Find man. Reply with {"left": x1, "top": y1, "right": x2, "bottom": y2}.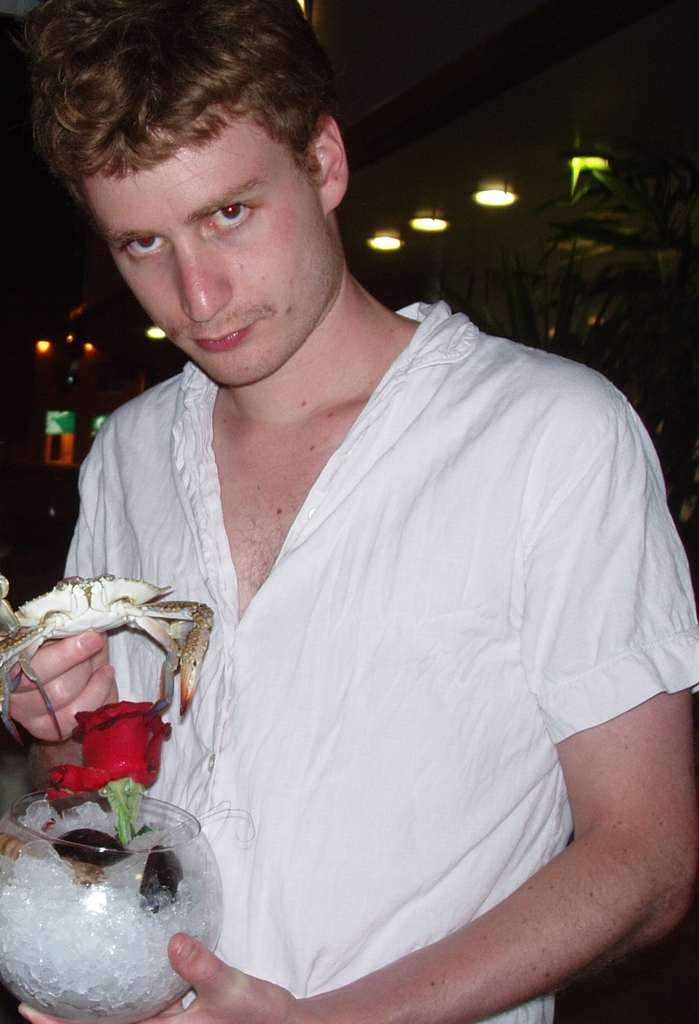
{"left": 12, "top": 22, "right": 682, "bottom": 1023}.
